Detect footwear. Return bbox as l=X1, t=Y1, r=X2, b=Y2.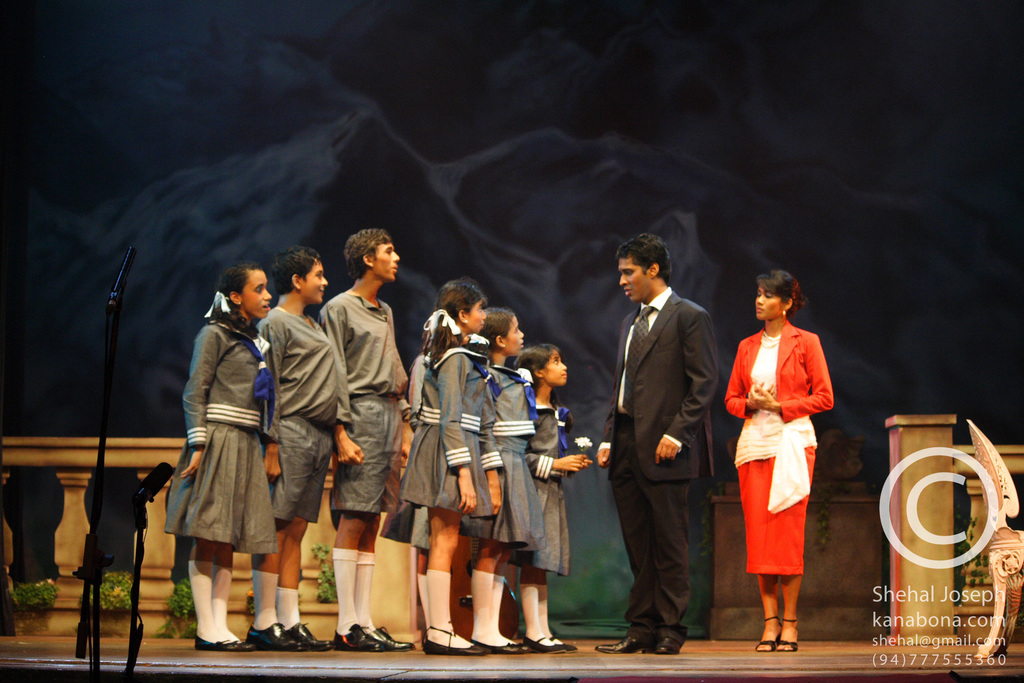
l=330, t=627, r=392, b=657.
